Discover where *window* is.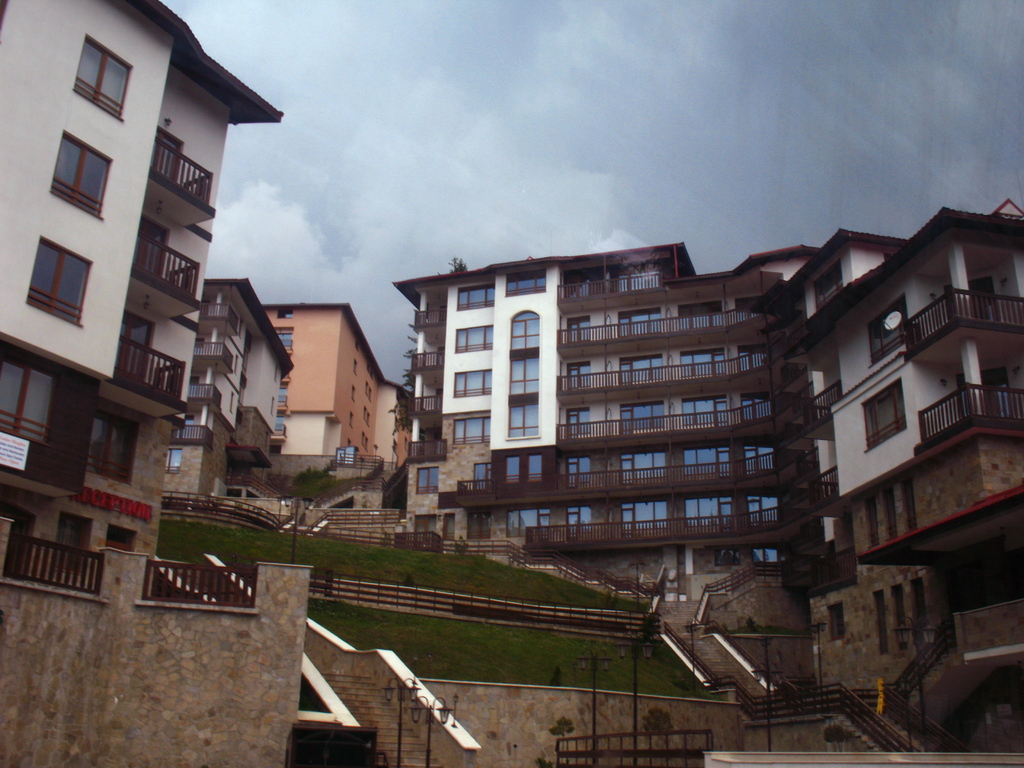
Discovered at 865/289/916/364.
